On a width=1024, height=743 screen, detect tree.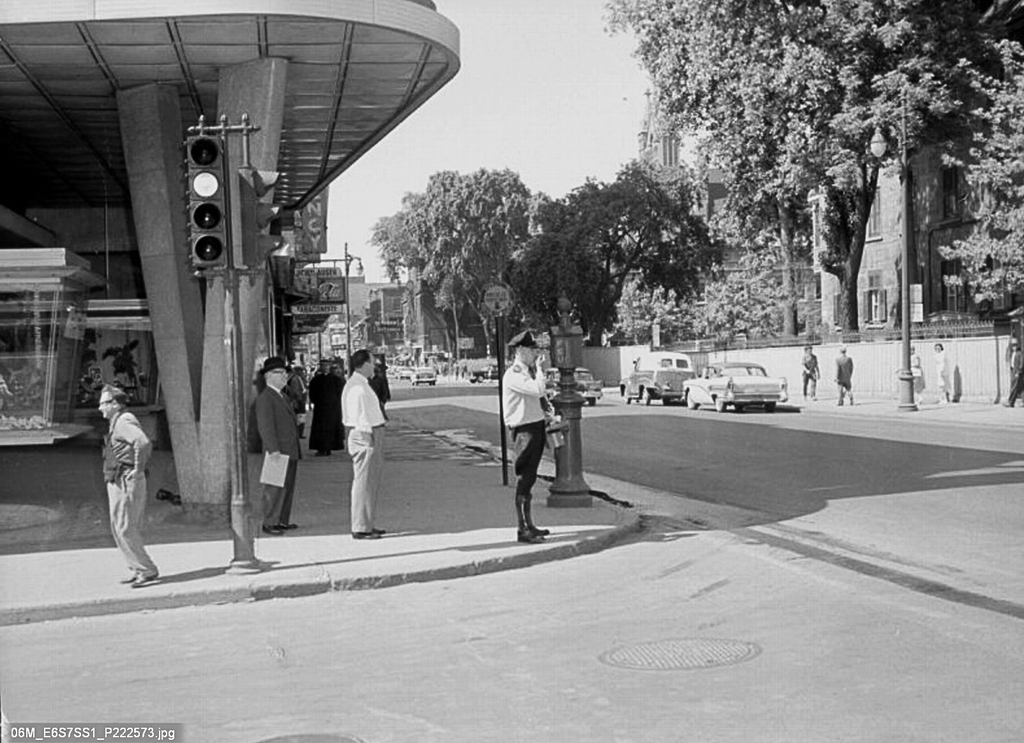
(left=932, top=40, right=1023, bottom=404).
